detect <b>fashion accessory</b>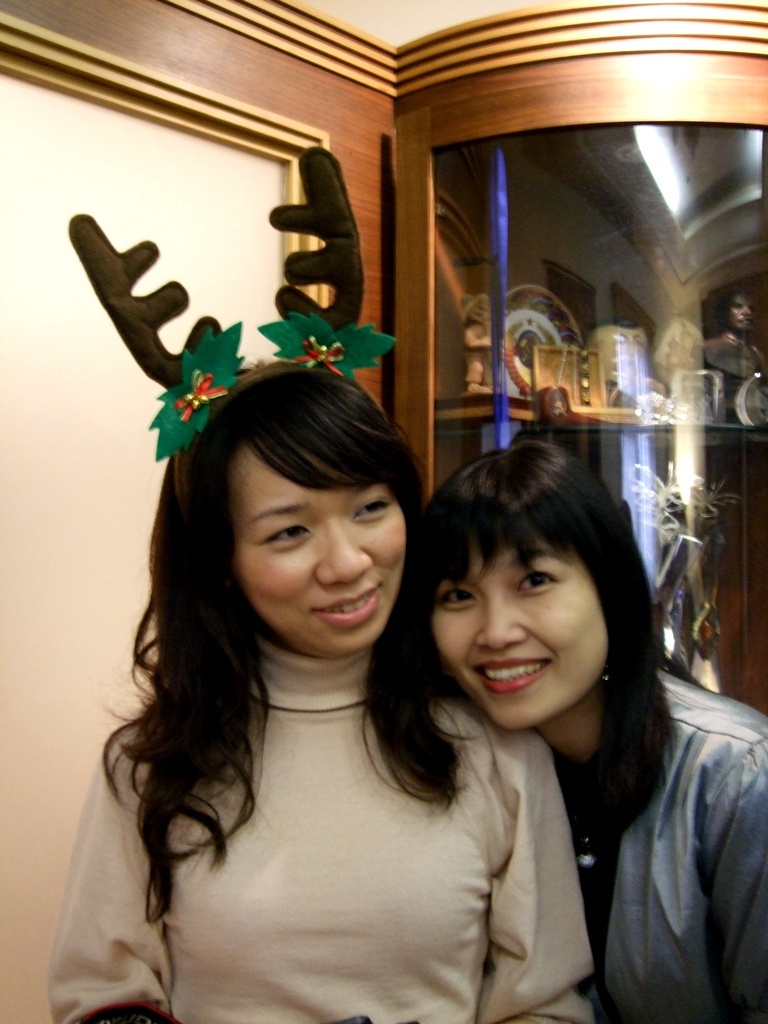
600,670,613,689
